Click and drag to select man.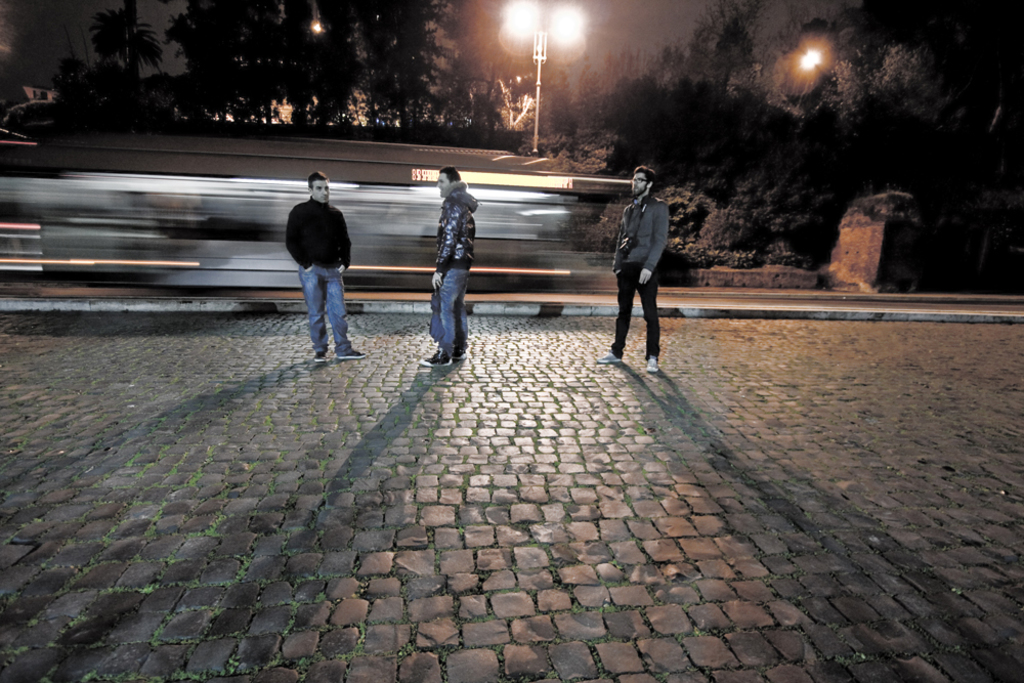
Selection: (419,162,482,369).
